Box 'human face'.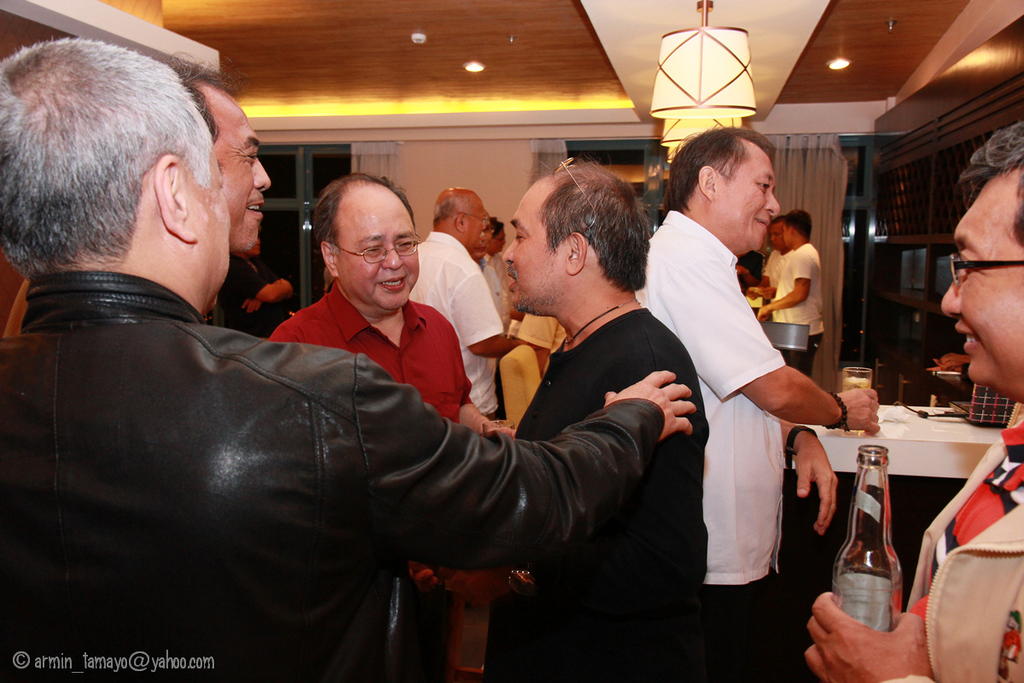
x1=464, y1=198, x2=486, y2=247.
